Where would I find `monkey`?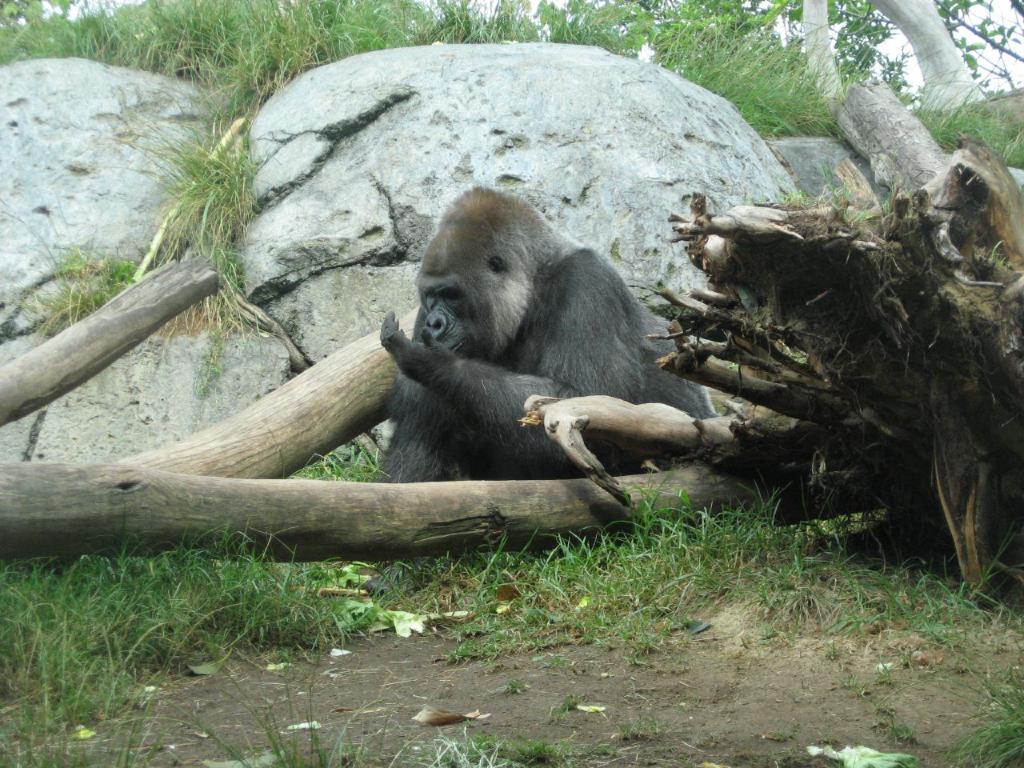
At l=378, t=185, r=713, b=478.
